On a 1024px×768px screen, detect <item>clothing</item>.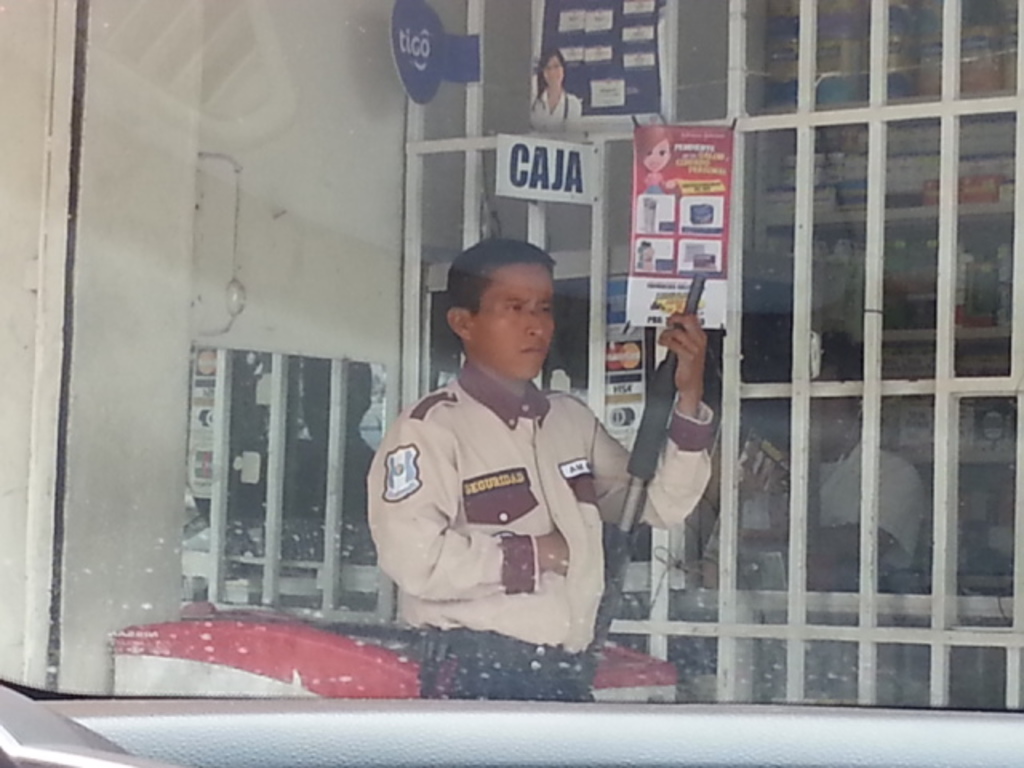
(813,432,923,568).
